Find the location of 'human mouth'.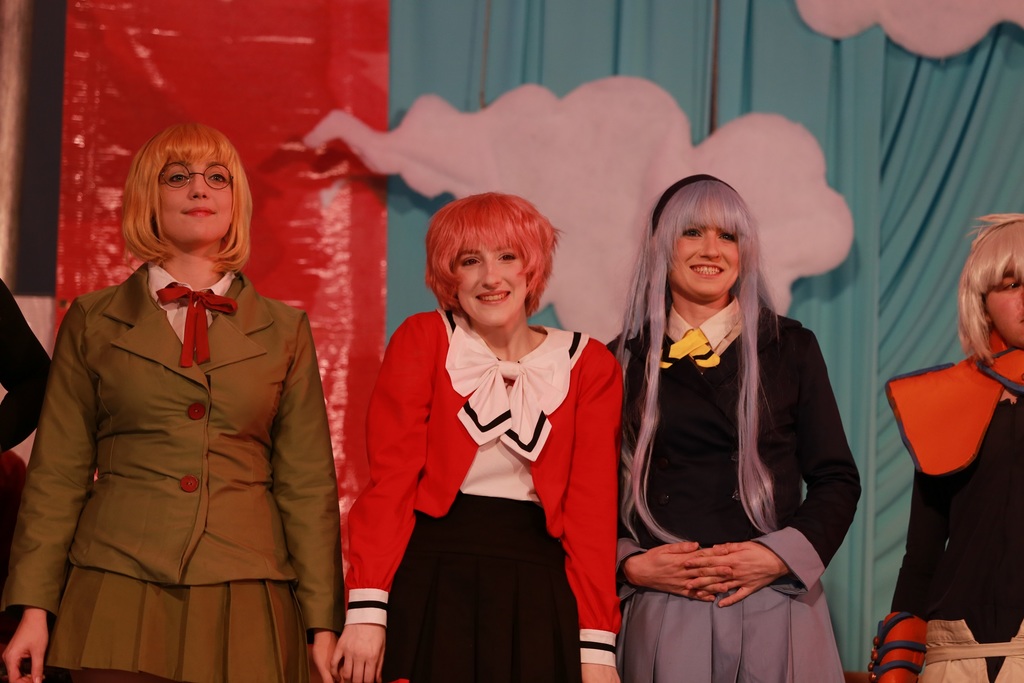
Location: BBox(184, 204, 218, 216).
